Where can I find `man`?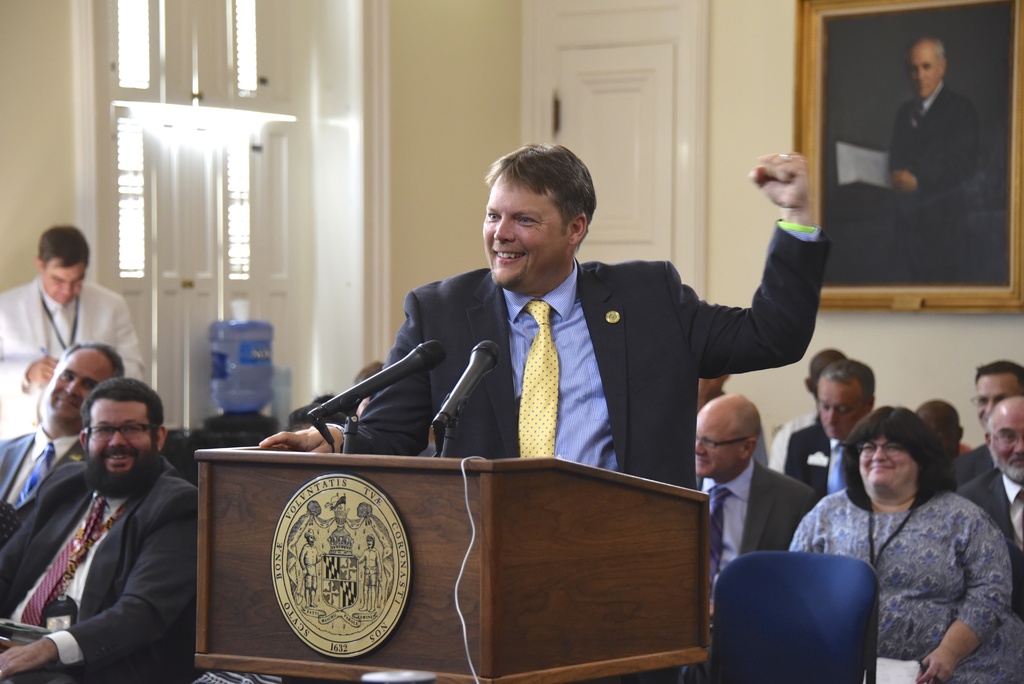
You can find it at left=300, top=528, right=328, bottom=605.
